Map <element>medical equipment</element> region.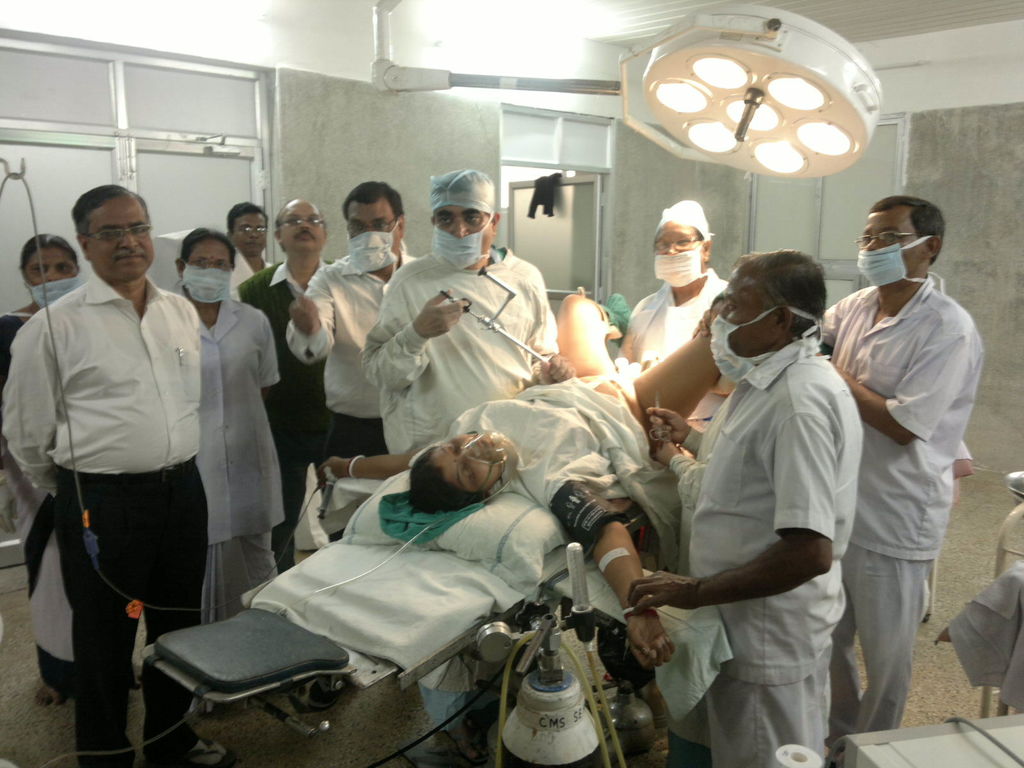
Mapped to <bbox>456, 431, 511, 494</bbox>.
